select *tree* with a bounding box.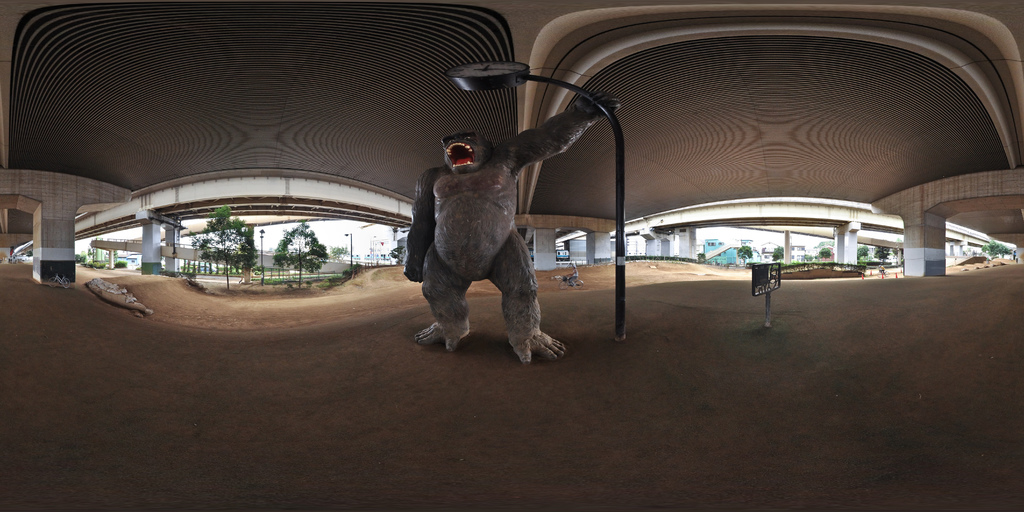
x1=196, y1=198, x2=257, y2=294.
